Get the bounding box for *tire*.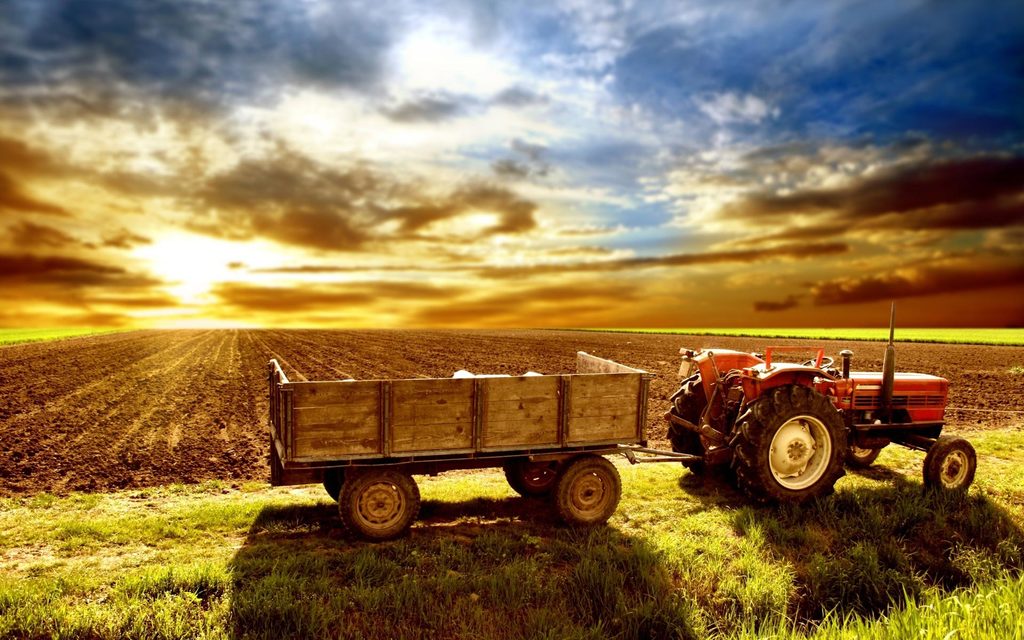
[664, 362, 716, 486].
